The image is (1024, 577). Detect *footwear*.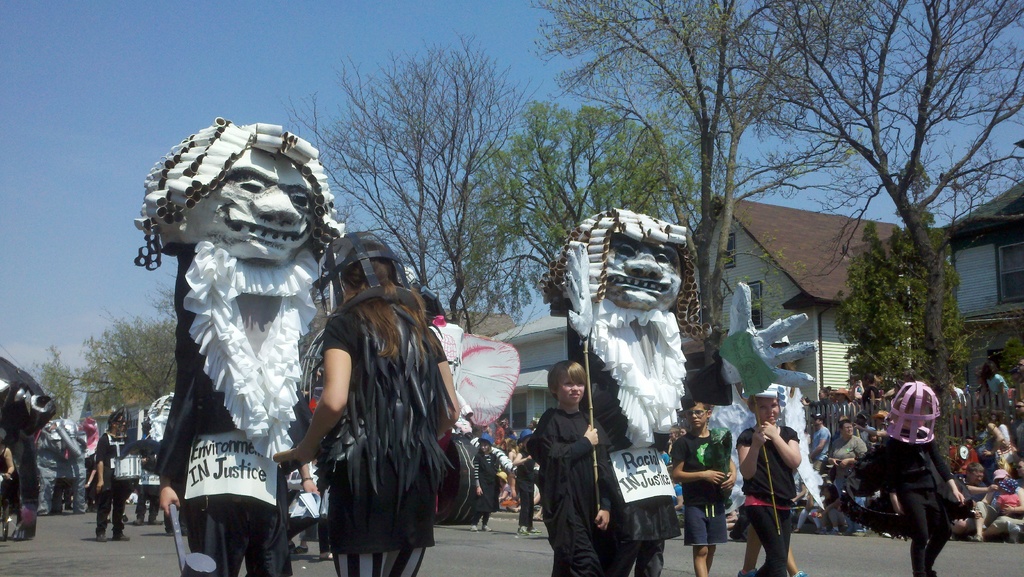
Detection: bbox=(484, 522, 492, 528).
